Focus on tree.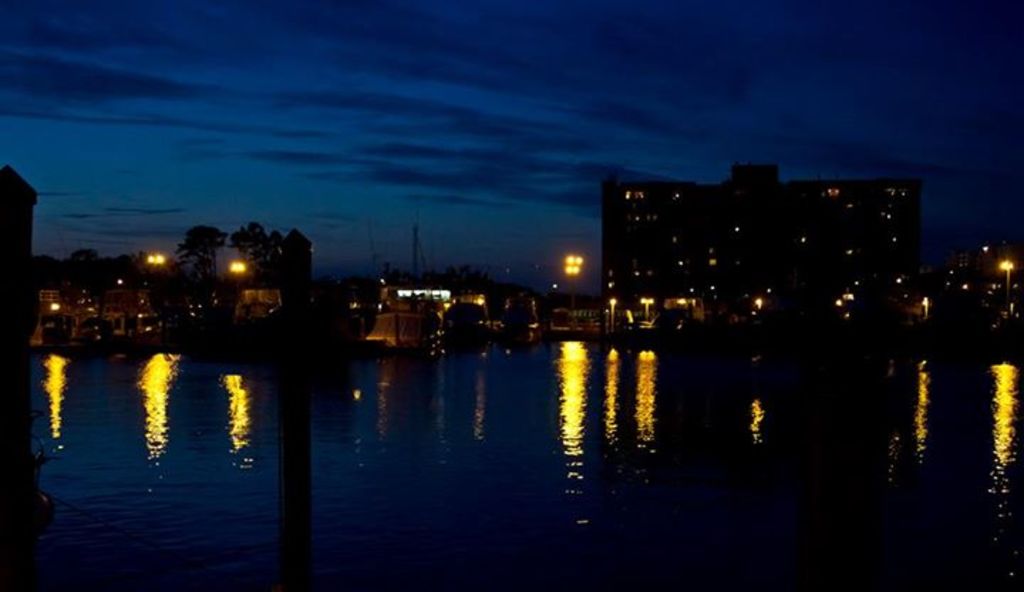
Focused at l=176, t=223, r=228, b=268.
